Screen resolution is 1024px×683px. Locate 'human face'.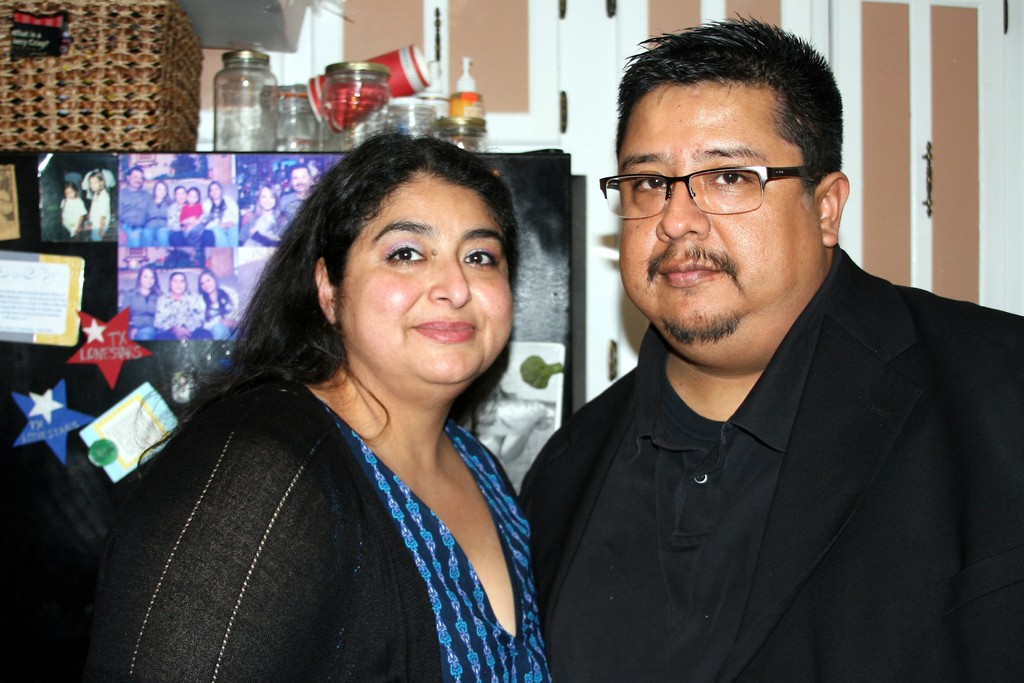
(x1=65, y1=188, x2=72, y2=199).
